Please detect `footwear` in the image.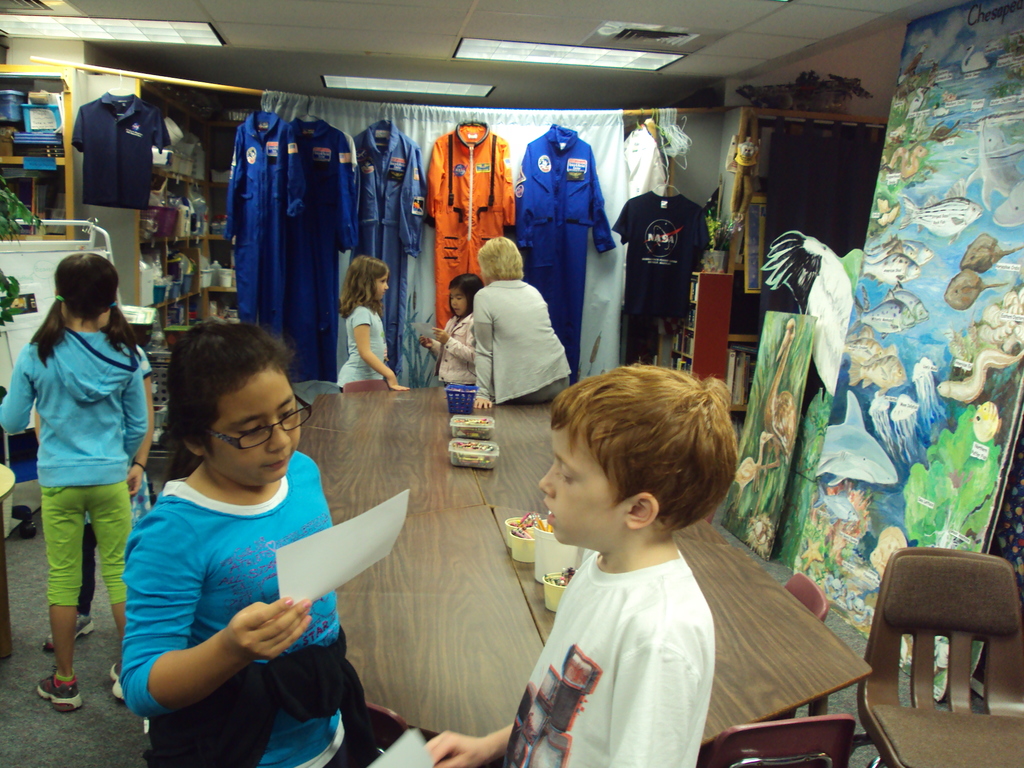
box(44, 614, 96, 655).
